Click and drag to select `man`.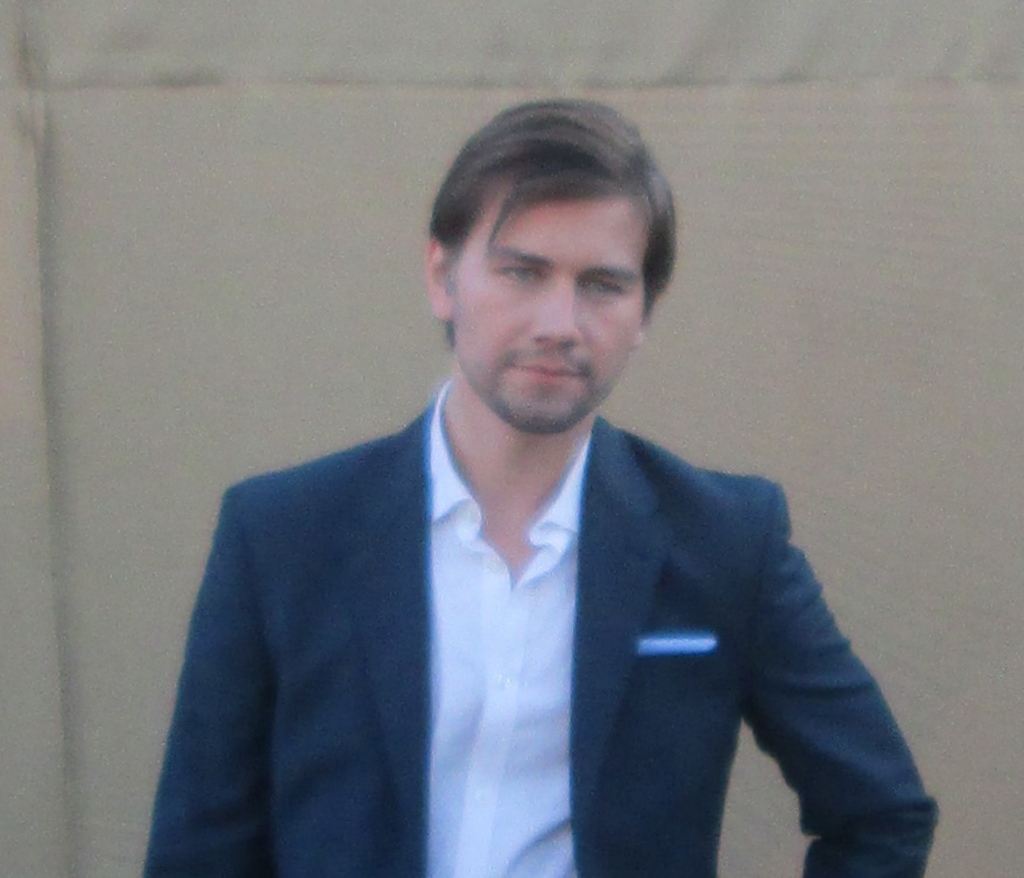
Selection: {"left": 153, "top": 136, "right": 927, "bottom": 857}.
